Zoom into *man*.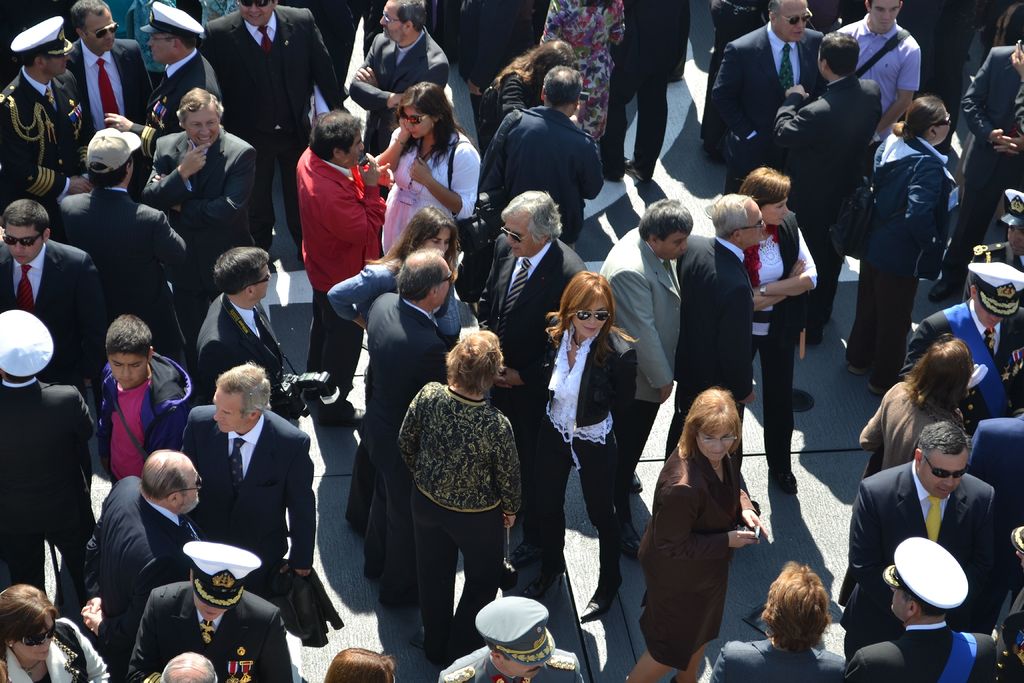
Zoom target: 438 595 590 682.
